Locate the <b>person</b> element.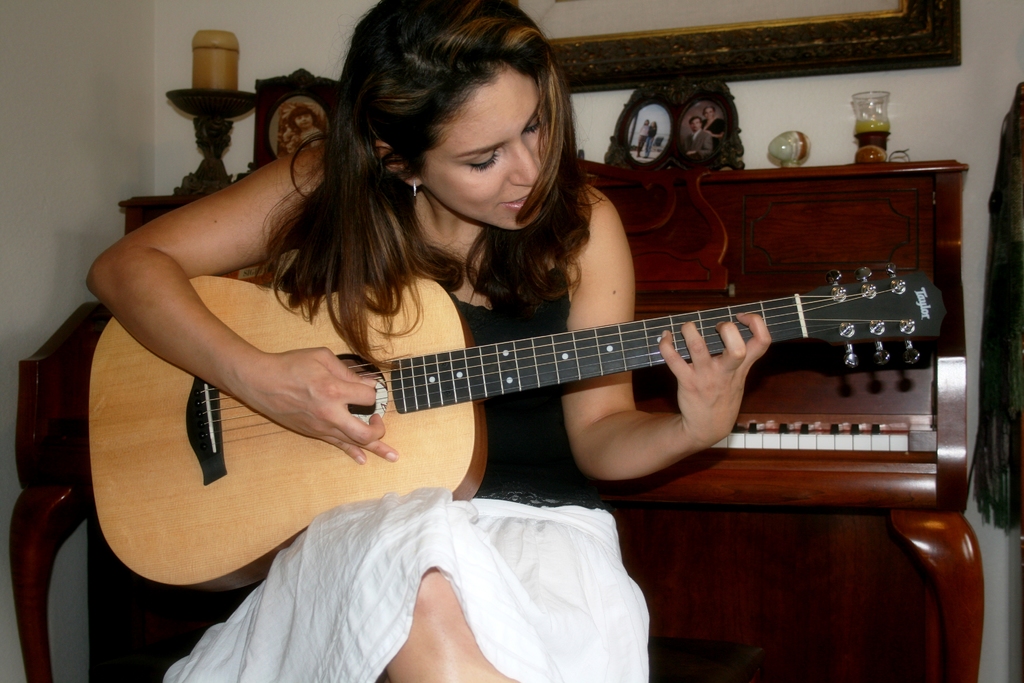
Element bbox: <region>79, 0, 782, 682</region>.
